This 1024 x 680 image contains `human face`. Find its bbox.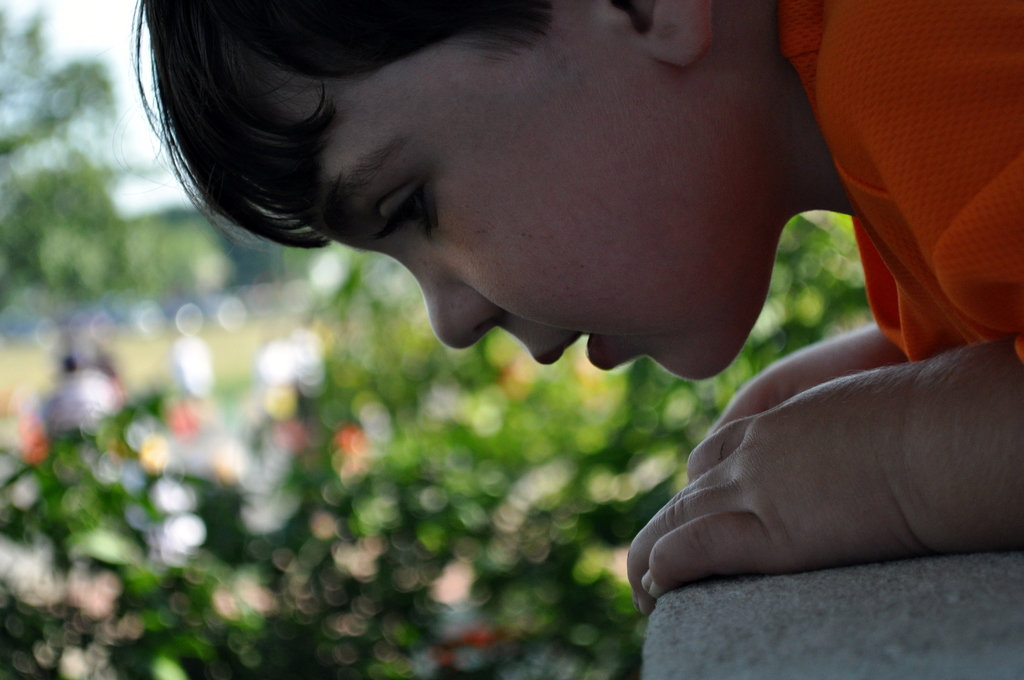
x1=280 y1=57 x2=772 y2=385.
